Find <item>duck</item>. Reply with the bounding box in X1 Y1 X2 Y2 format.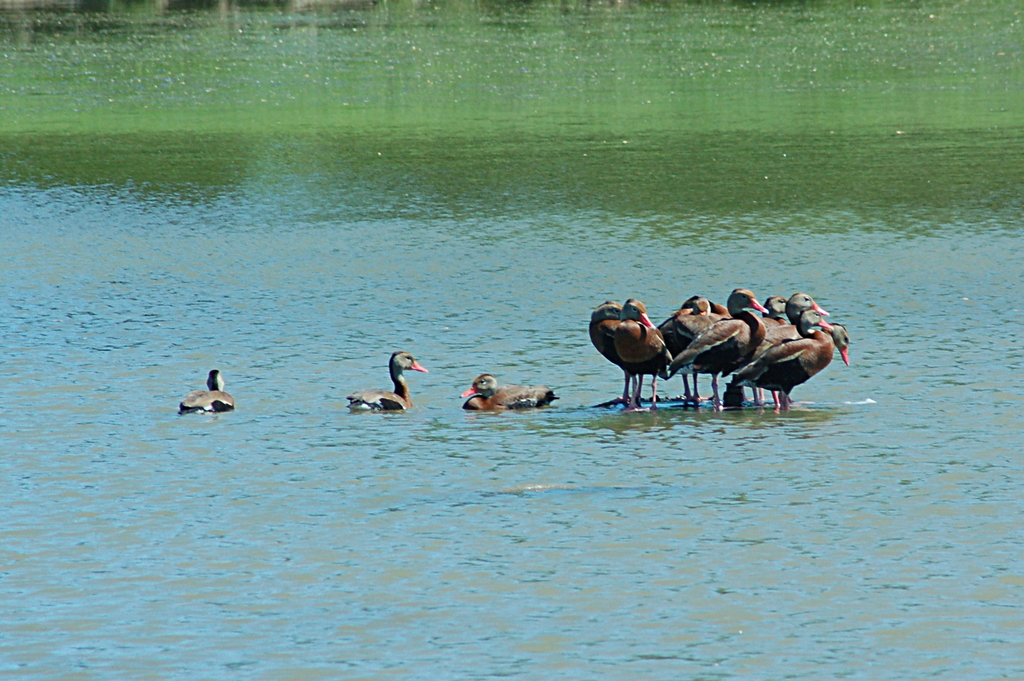
458 367 556 408.
